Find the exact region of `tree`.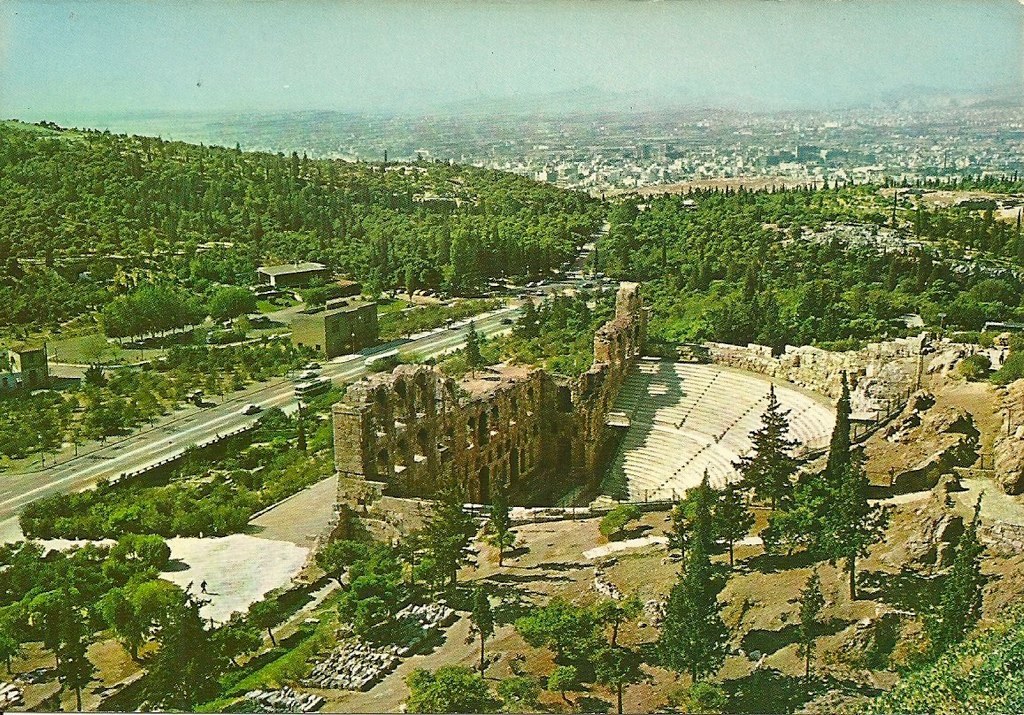
Exact region: region(0, 538, 124, 714).
